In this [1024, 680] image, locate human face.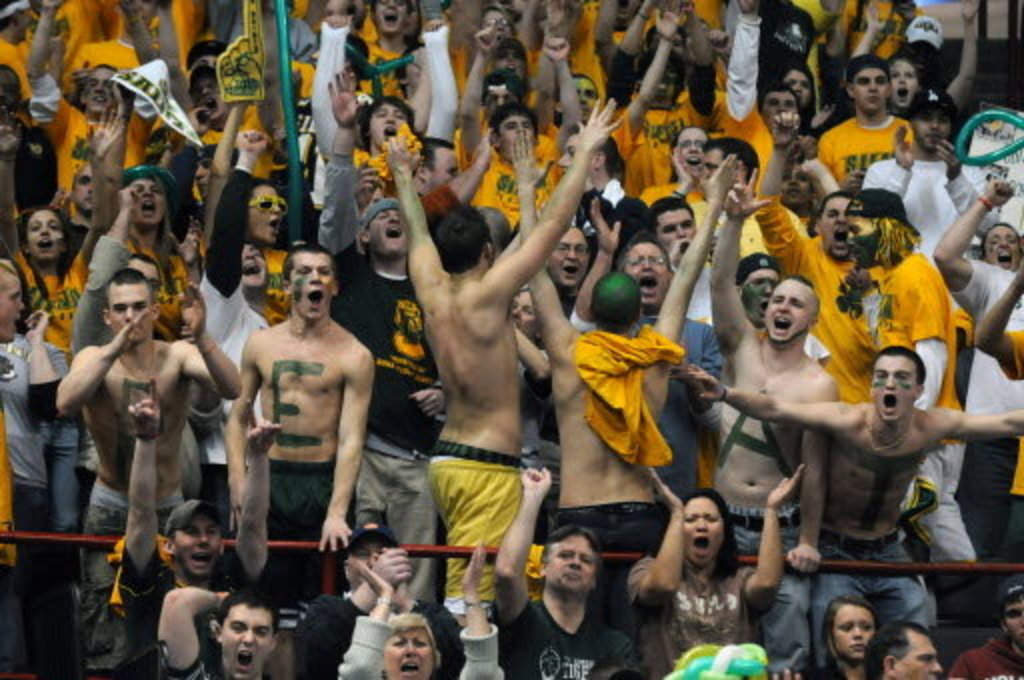
Bounding box: locate(544, 534, 594, 596).
